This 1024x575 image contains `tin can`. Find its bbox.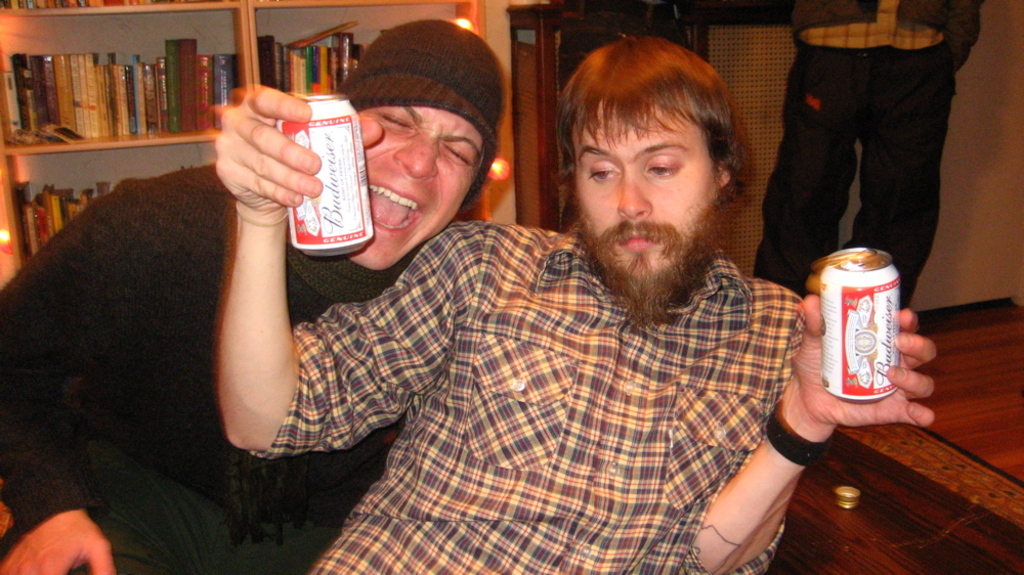
<box>817,246,901,399</box>.
